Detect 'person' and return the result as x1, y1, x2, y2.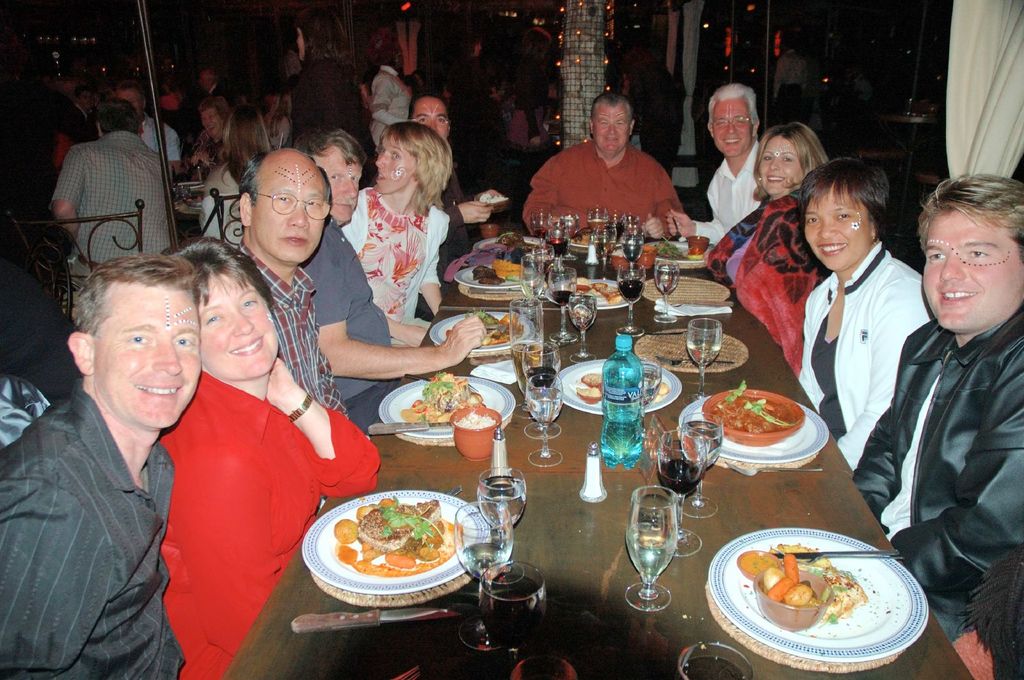
340, 118, 458, 345.
